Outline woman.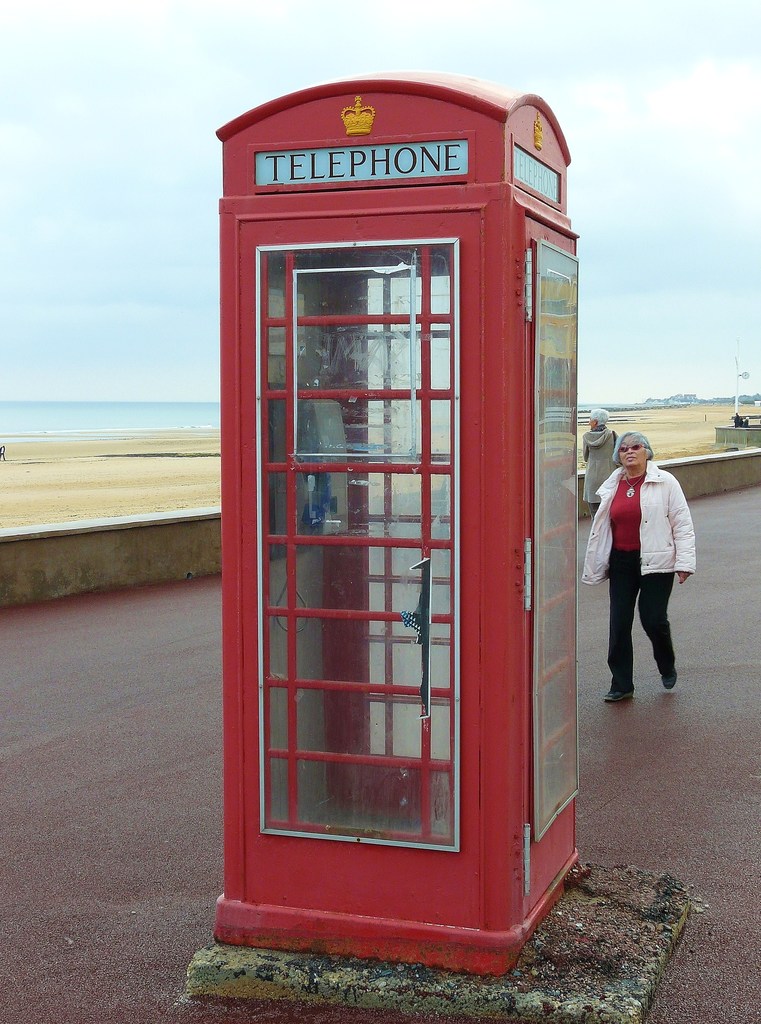
Outline: (600, 422, 703, 726).
